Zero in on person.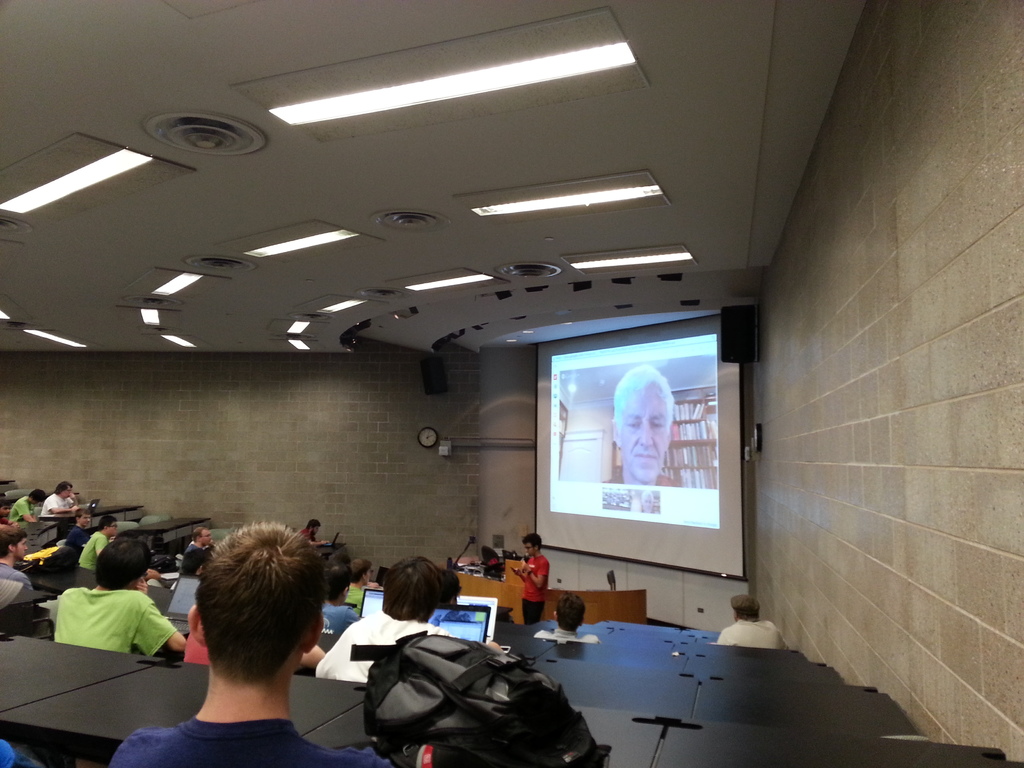
Zeroed in: {"left": 532, "top": 594, "right": 600, "bottom": 644}.
